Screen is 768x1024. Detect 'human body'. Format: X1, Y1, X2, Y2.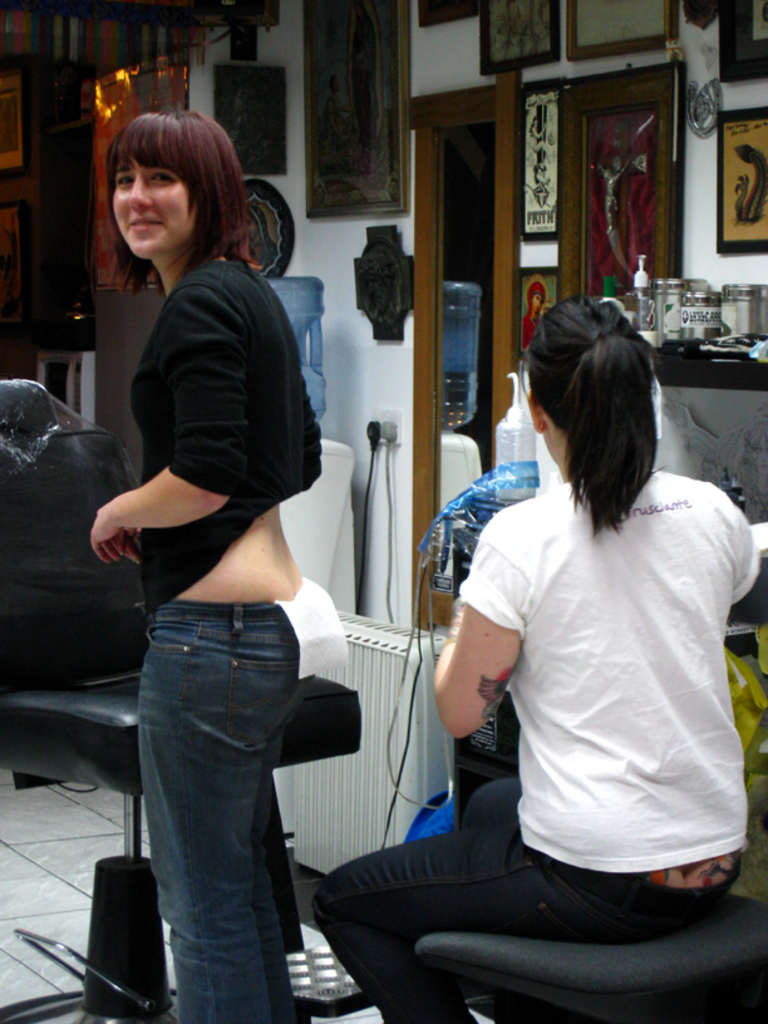
73, 119, 339, 1023.
